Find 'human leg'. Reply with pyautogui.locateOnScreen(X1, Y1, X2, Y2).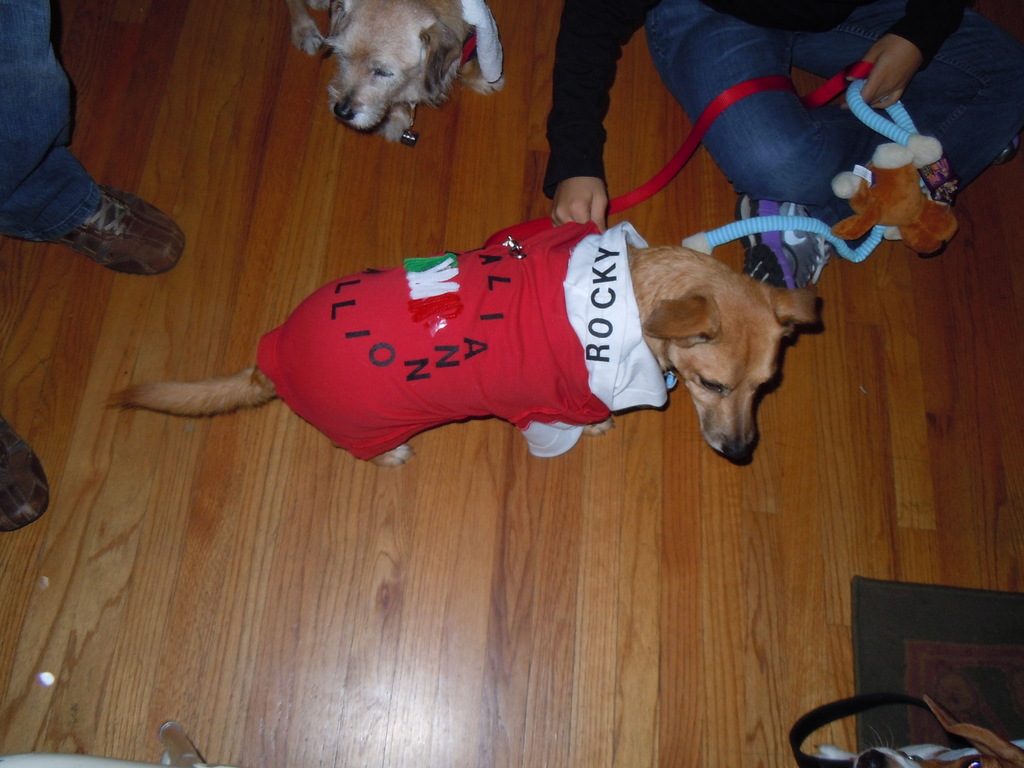
pyautogui.locateOnScreen(739, 0, 1023, 289).
